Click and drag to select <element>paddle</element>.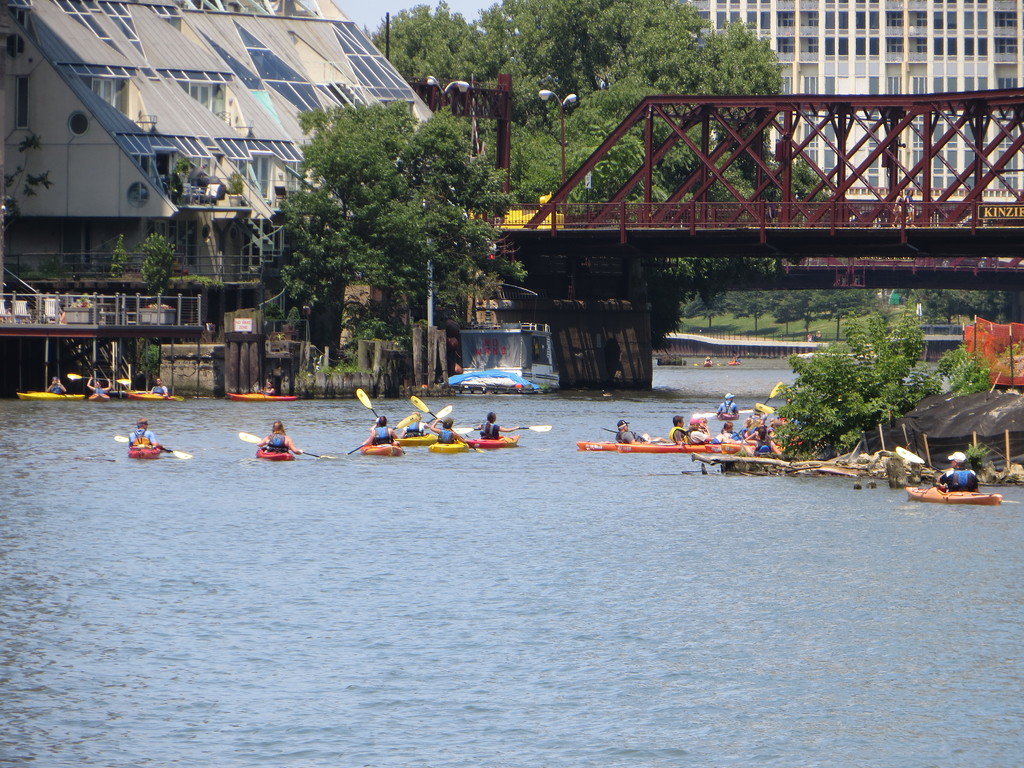
Selection: rect(598, 429, 694, 465).
